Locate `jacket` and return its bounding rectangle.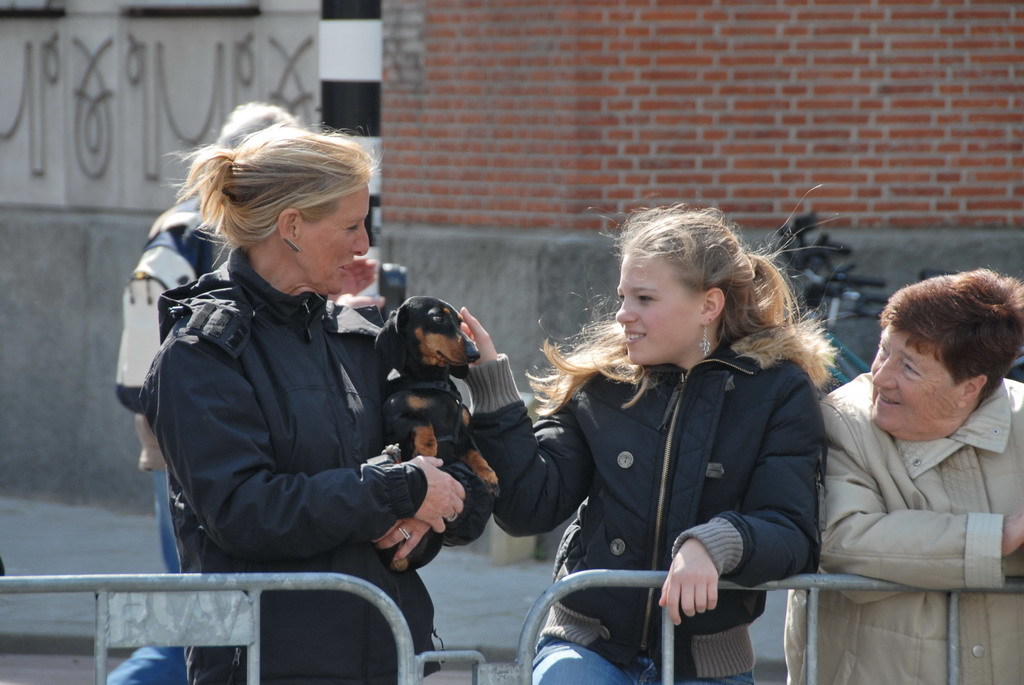
119, 177, 437, 603.
